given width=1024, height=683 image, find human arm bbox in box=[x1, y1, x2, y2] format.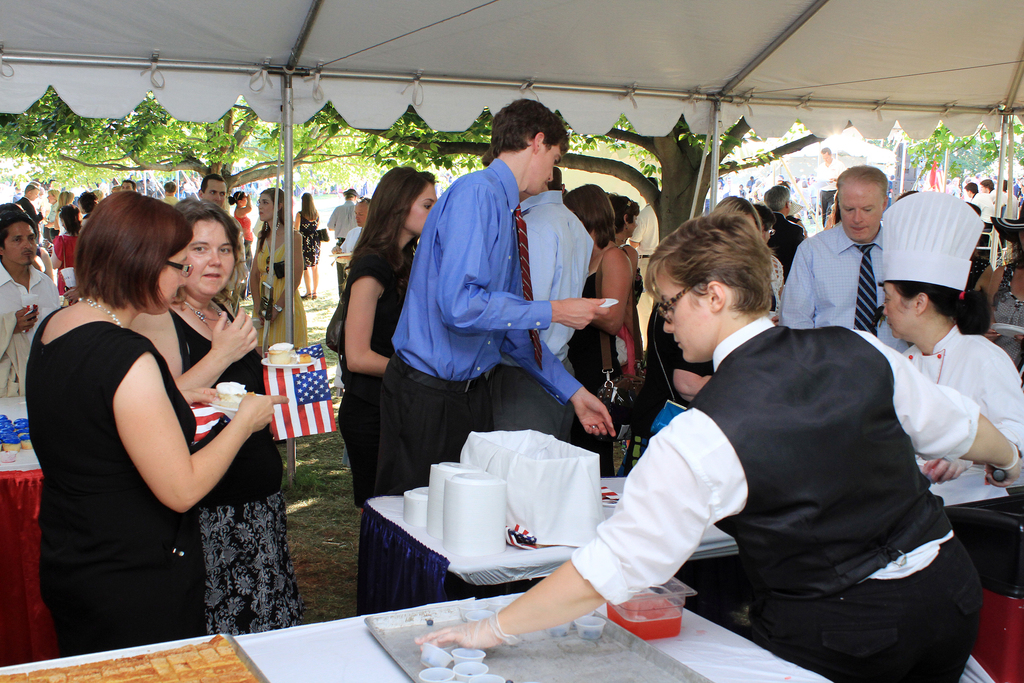
box=[262, 229, 304, 327].
